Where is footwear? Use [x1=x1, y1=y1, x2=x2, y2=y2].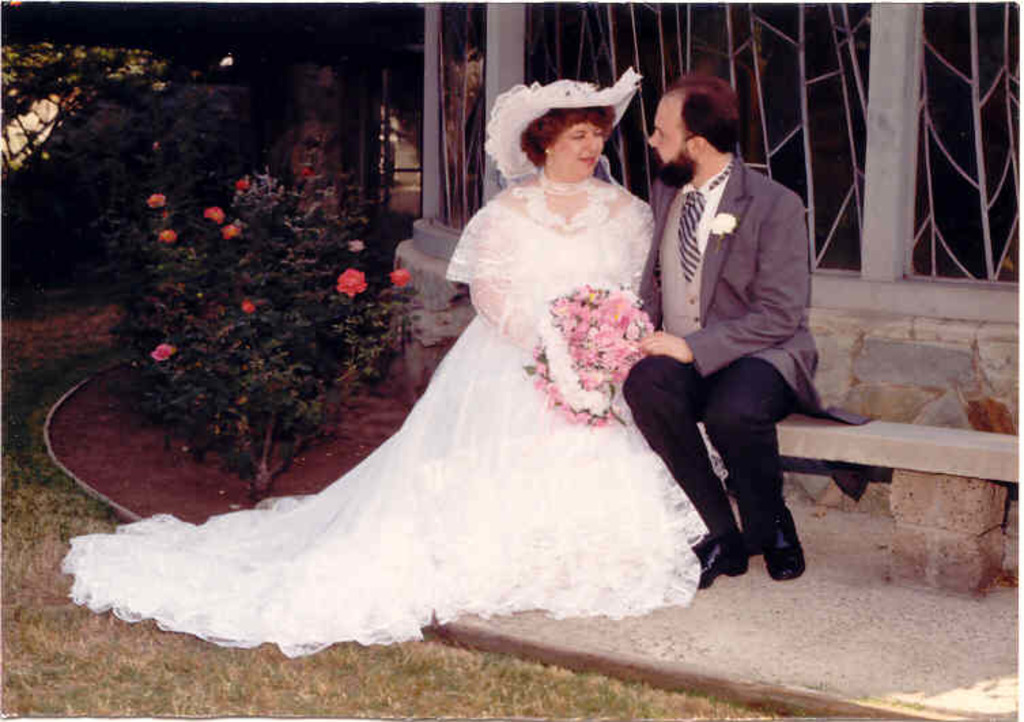
[x1=692, y1=526, x2=785, y2=589].
